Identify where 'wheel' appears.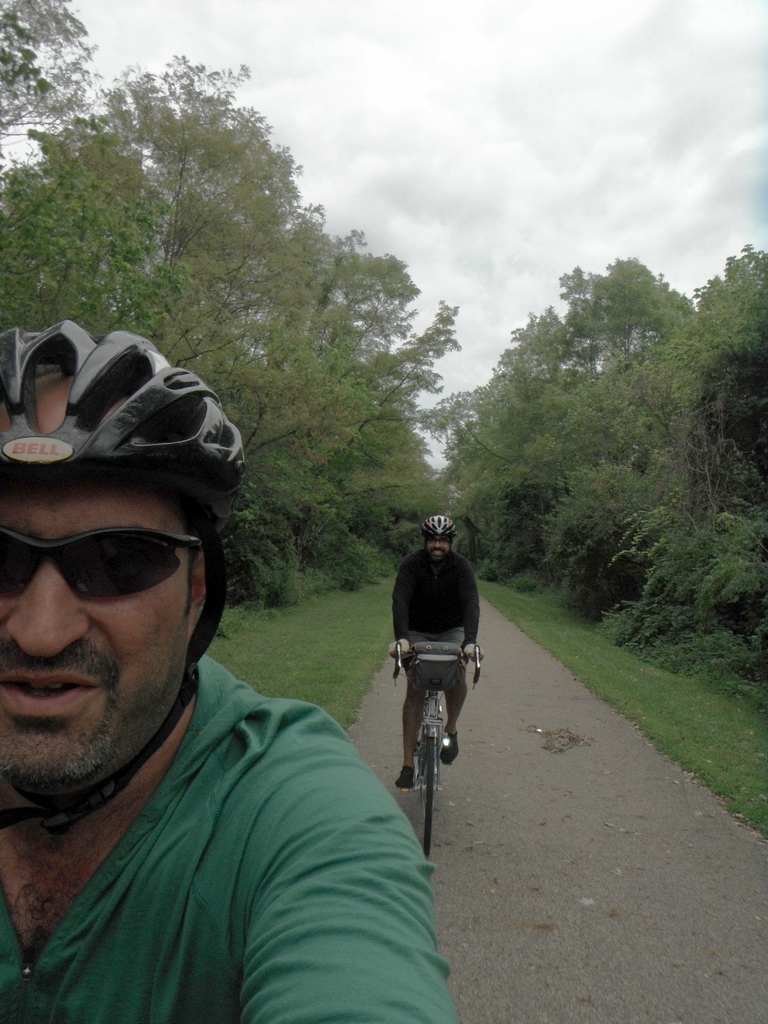
Appears at (x1=417, y1=712, x2=438, y2=804).
